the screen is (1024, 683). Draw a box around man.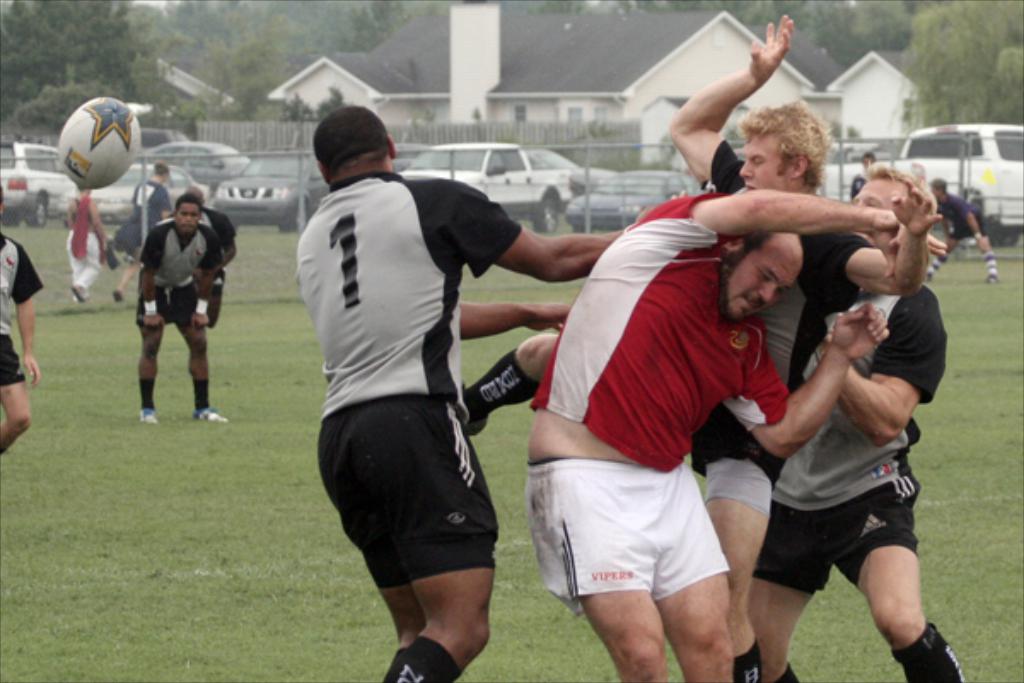
BBox(295, 108, 618, 681).
